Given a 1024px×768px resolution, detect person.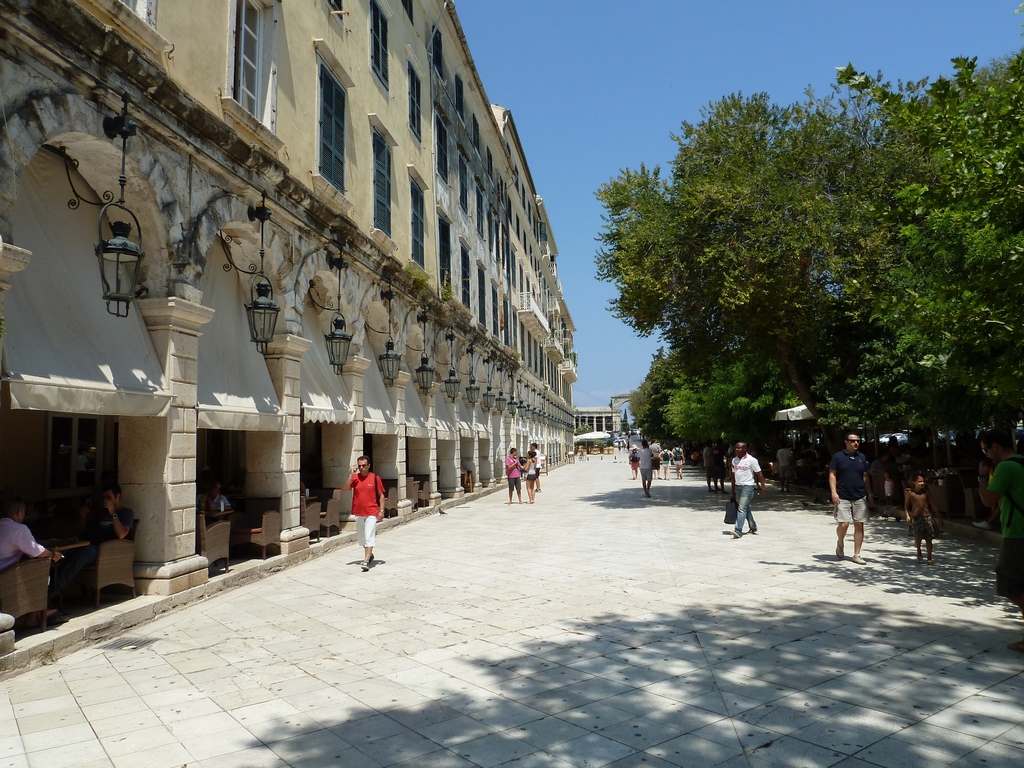
bbox=(720, 435, 764, 529).
